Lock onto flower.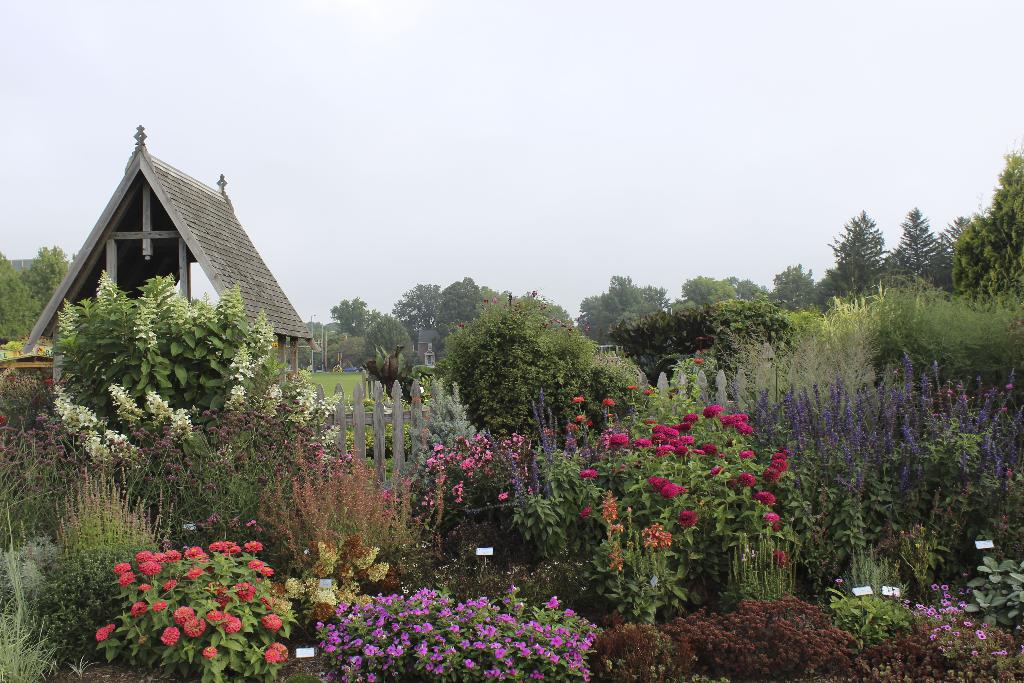
Locked: left=234, top=580, right=257, bottom=603.
